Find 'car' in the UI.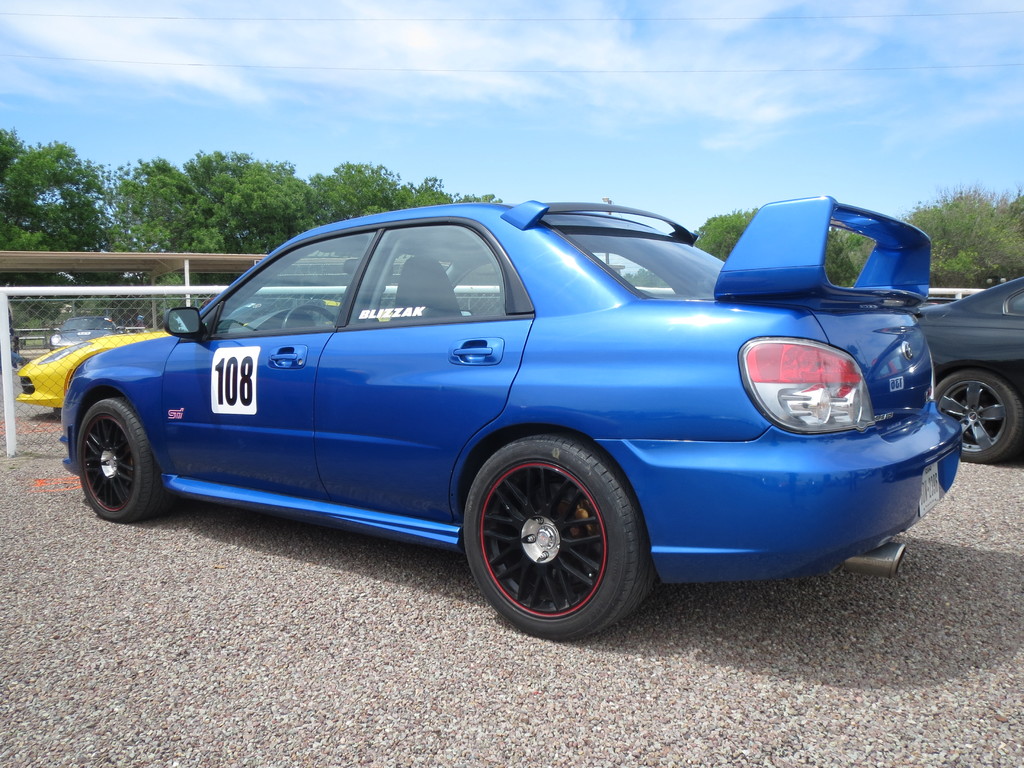
UI element at crop(17, 328, 172, 408).
